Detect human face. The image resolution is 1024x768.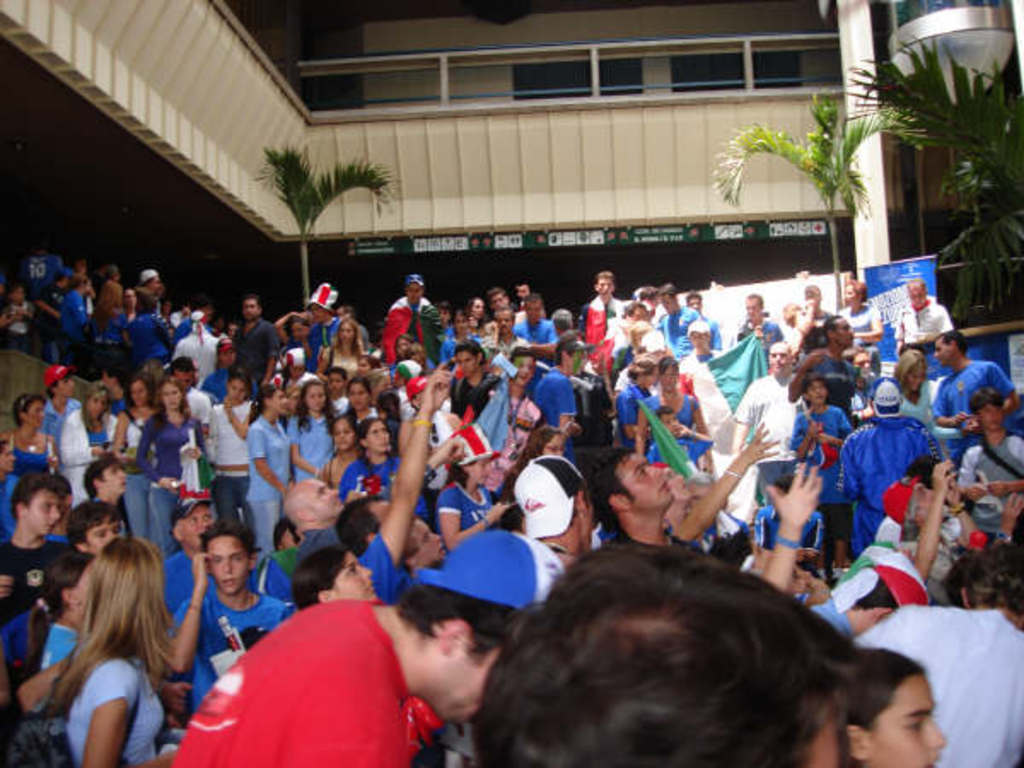
(x1=205, y1=532, x2=247, y2=597).
